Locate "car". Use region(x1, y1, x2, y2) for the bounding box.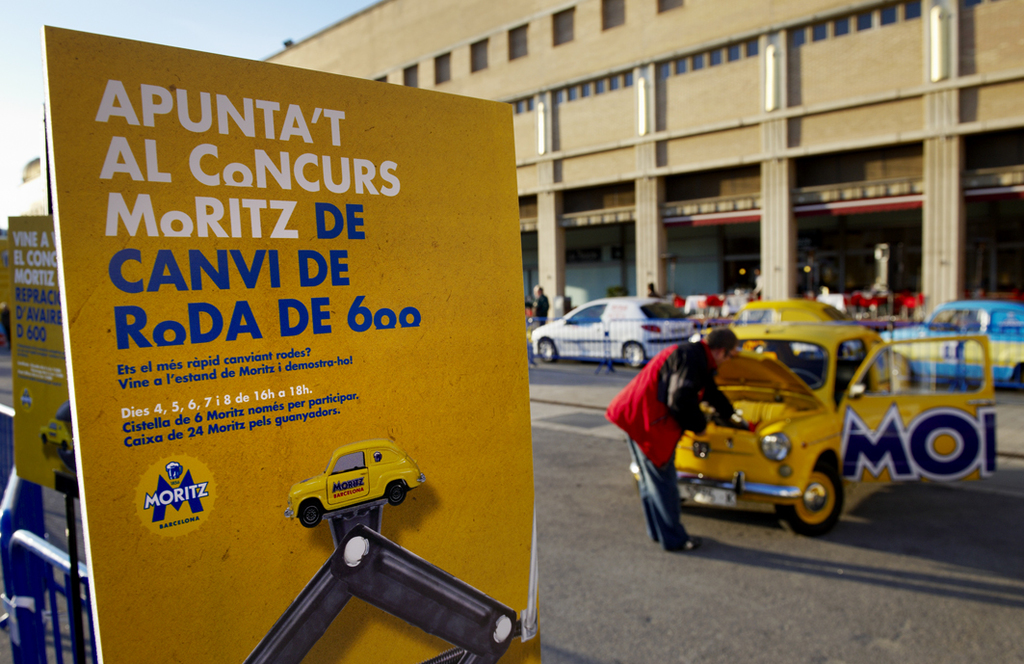
region(541, 296, 681, 378).
